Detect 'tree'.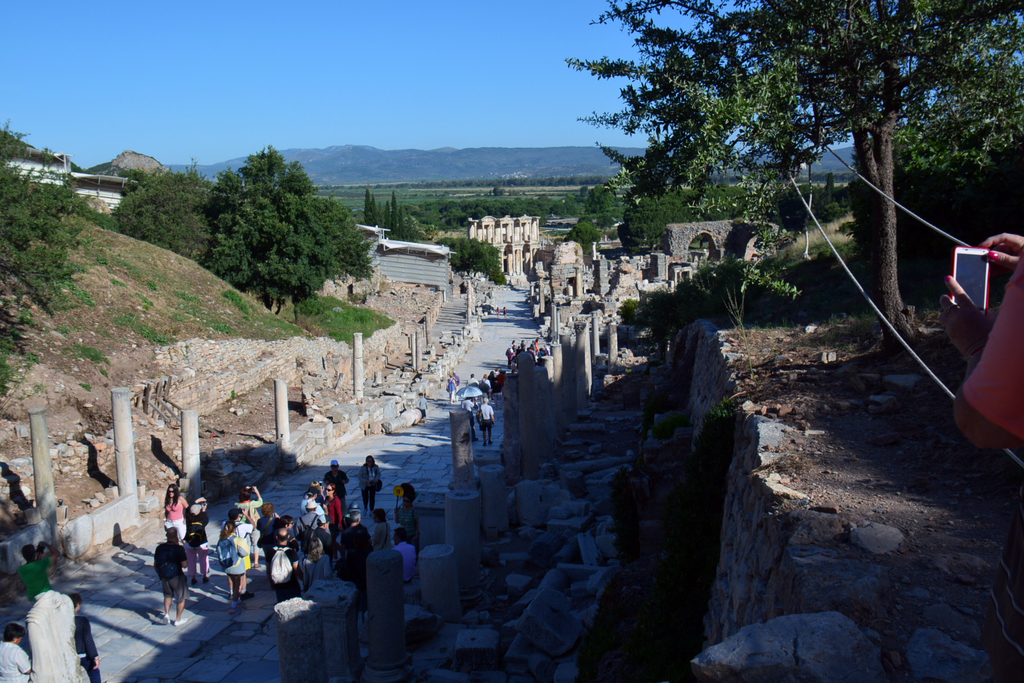
Detected at (620, 206, 692, 253).
